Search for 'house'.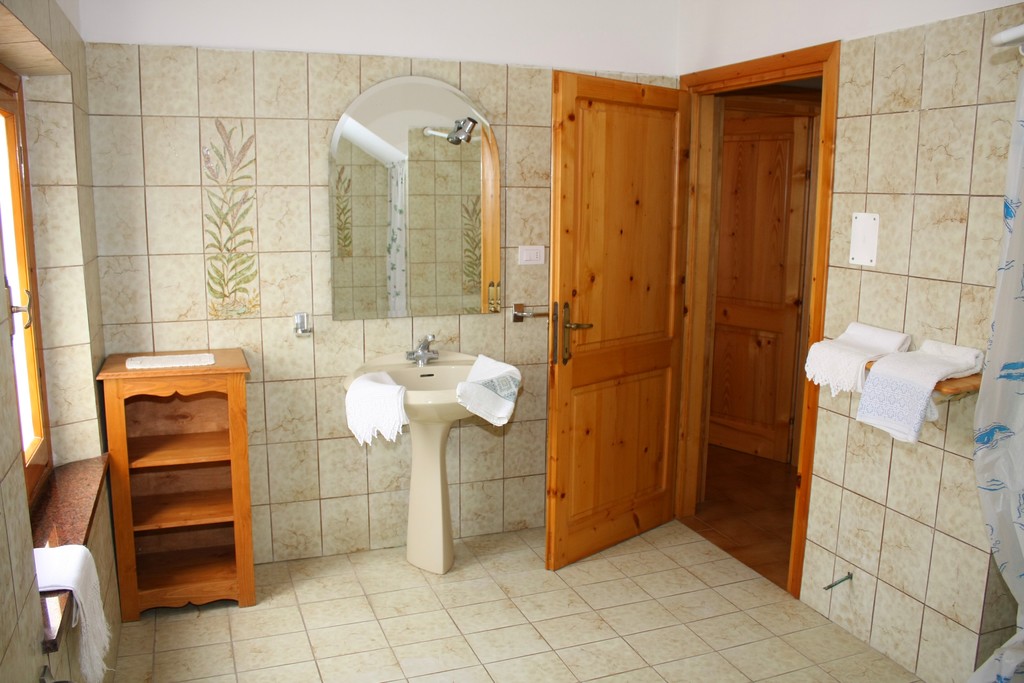
Found at pyautogui.locateOnScreen(121, 29, 964, 606).
